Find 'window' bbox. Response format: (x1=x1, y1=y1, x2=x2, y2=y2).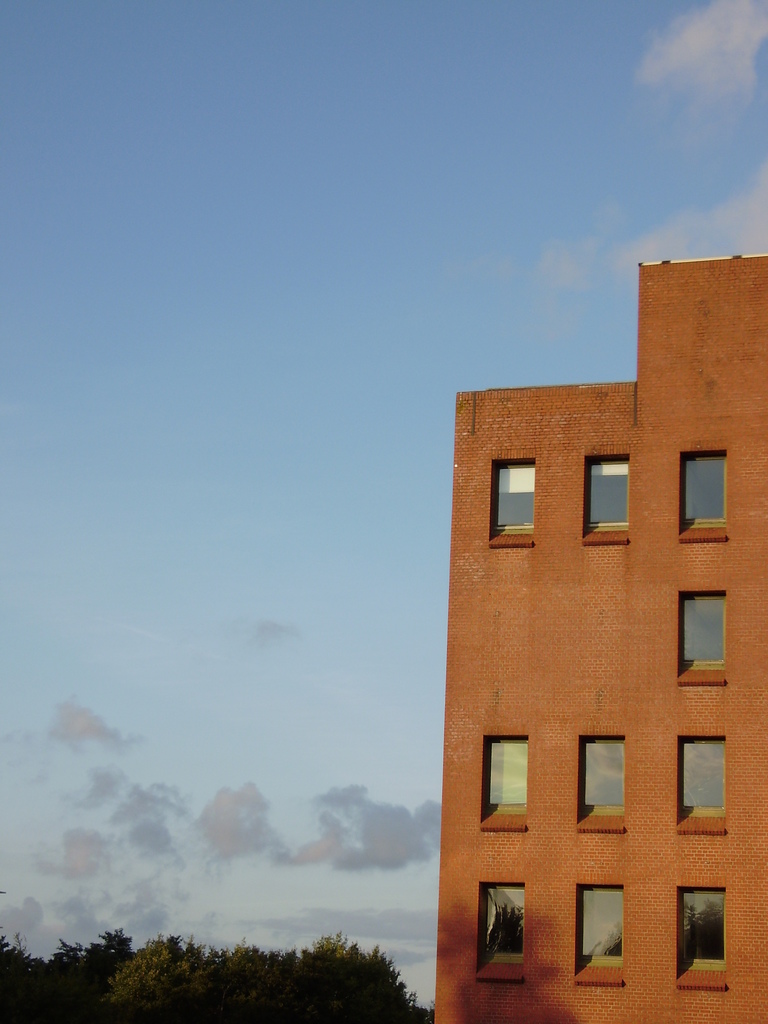
(x1=576, y1=728, x2=627, y2=831).
